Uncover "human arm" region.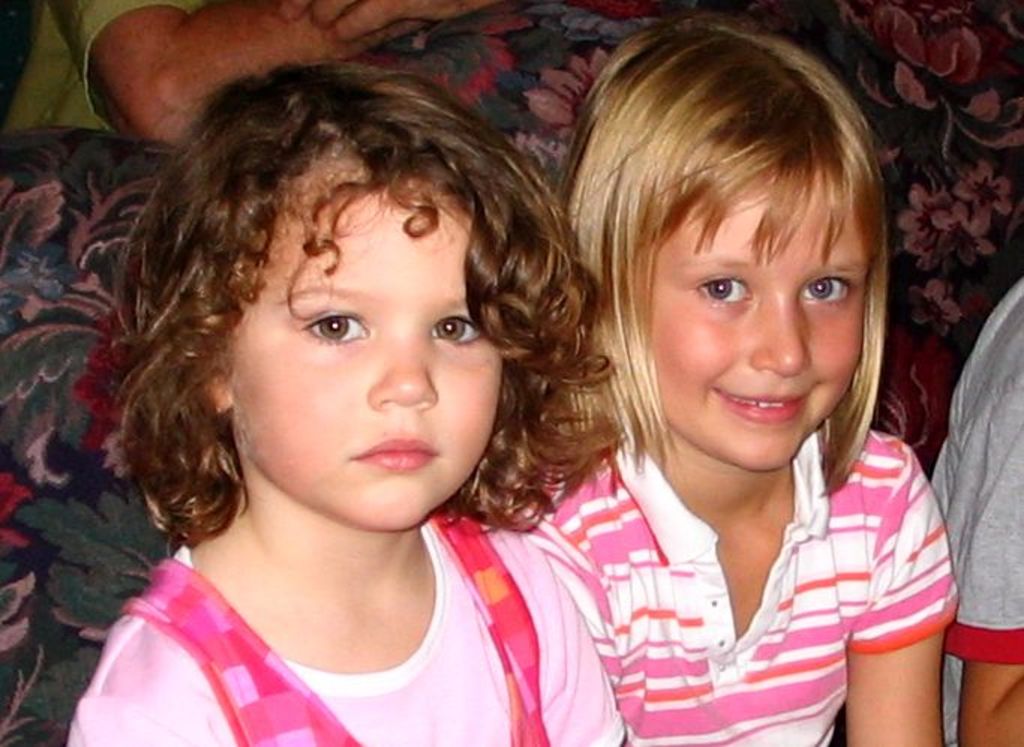
Uncovered: bbox=(954, 328, 1023, 746).
